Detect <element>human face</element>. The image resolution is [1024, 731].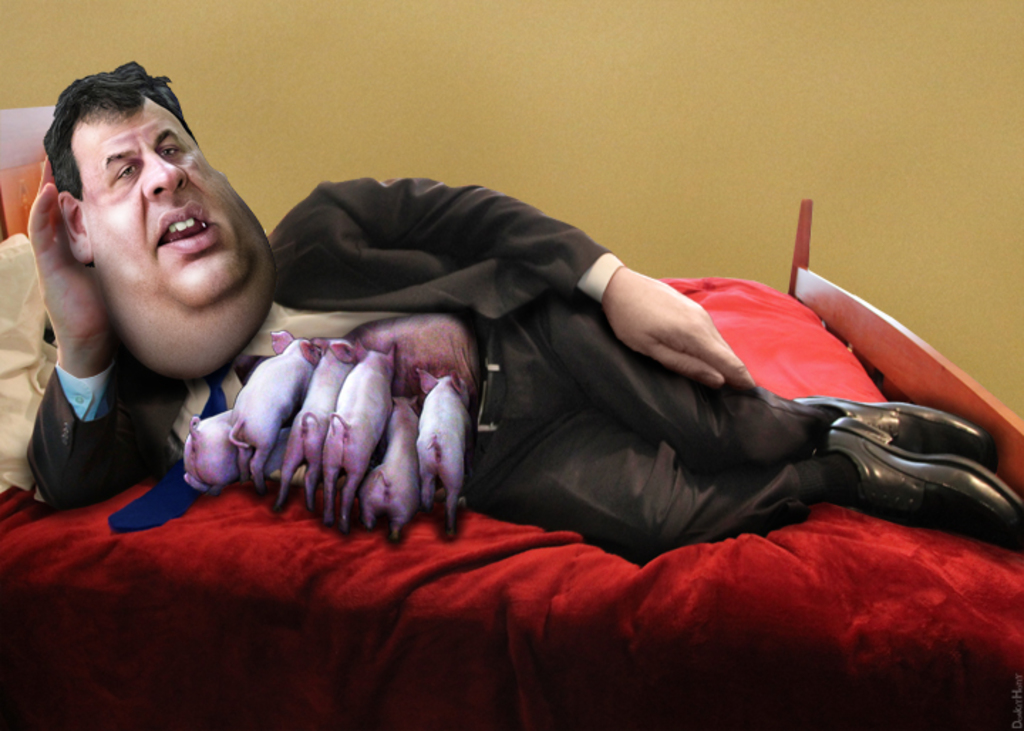
(78,110,276,373).
